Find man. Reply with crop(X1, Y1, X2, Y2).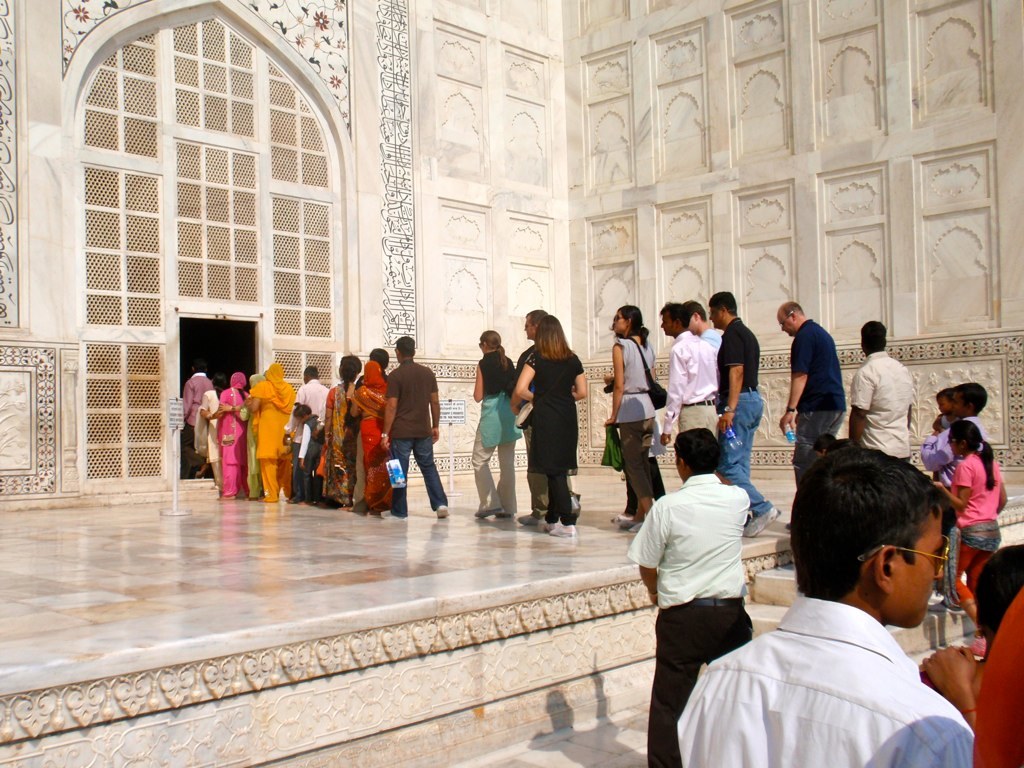
crop(513, 309, 583, 524).
